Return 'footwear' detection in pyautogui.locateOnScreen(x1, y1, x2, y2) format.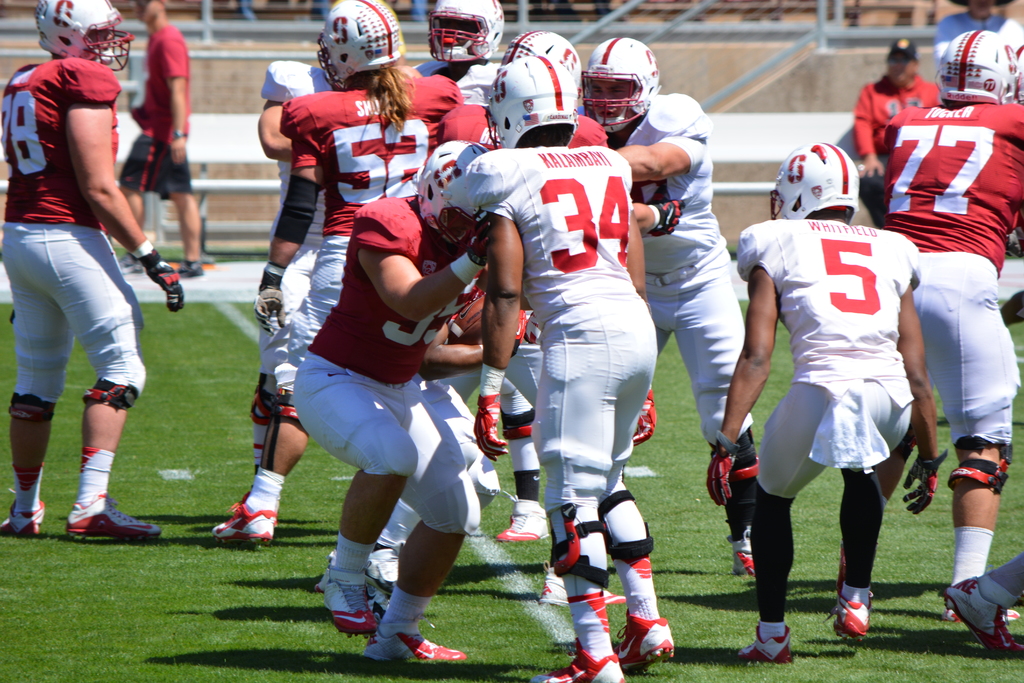
pyautogui.locateOnScreen(541, 566, 627, 605).
